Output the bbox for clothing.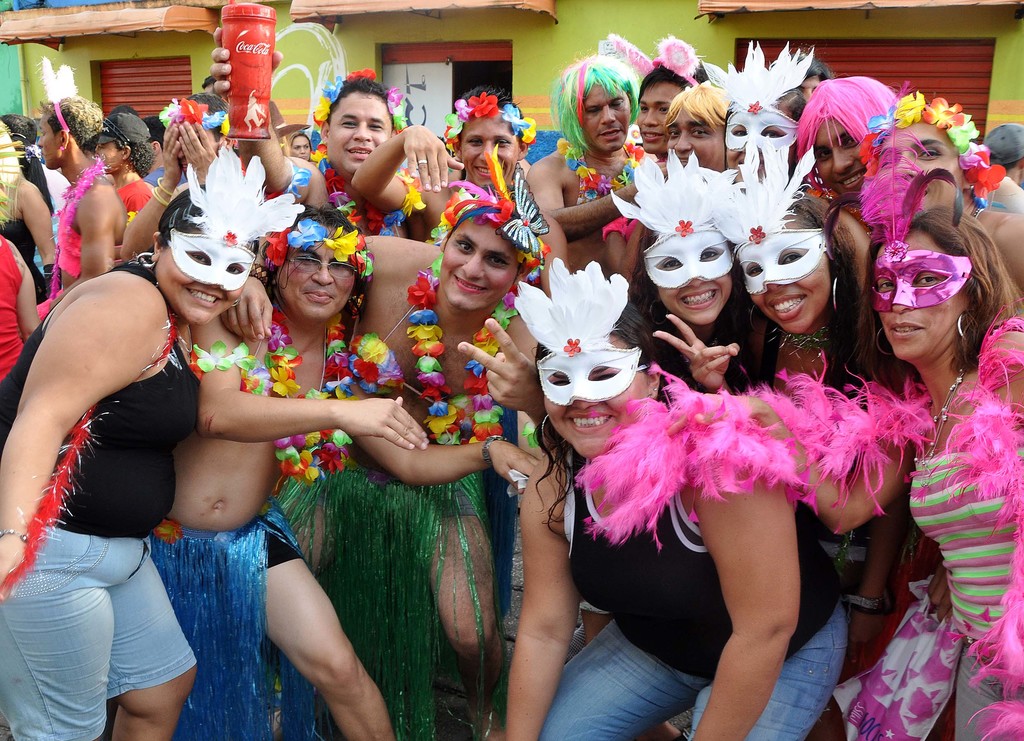
[140,499,346,740].
